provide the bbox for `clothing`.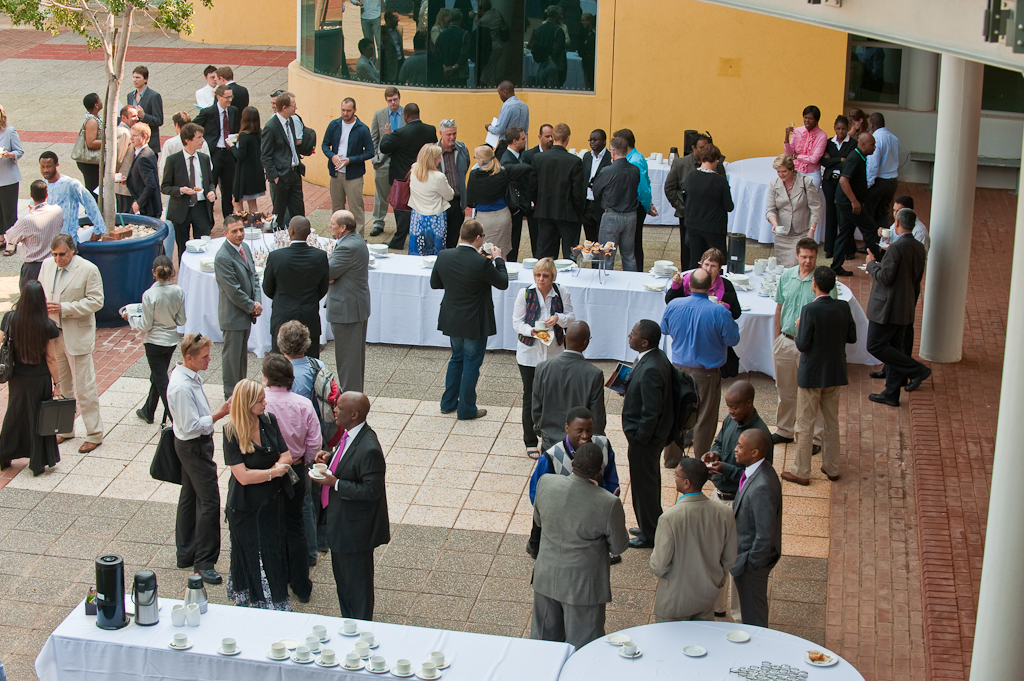
x1=654, y1=491, x2=753, y2=632.
